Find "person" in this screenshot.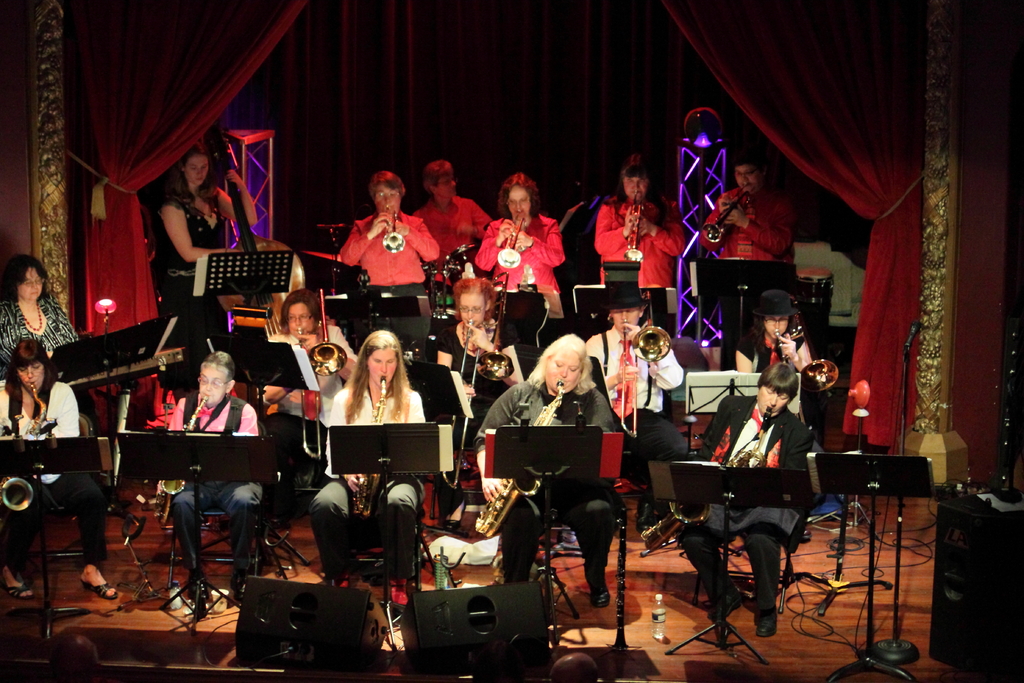
The bounding box for "person" is (left=314, top=324, right=429, bottom=595).
